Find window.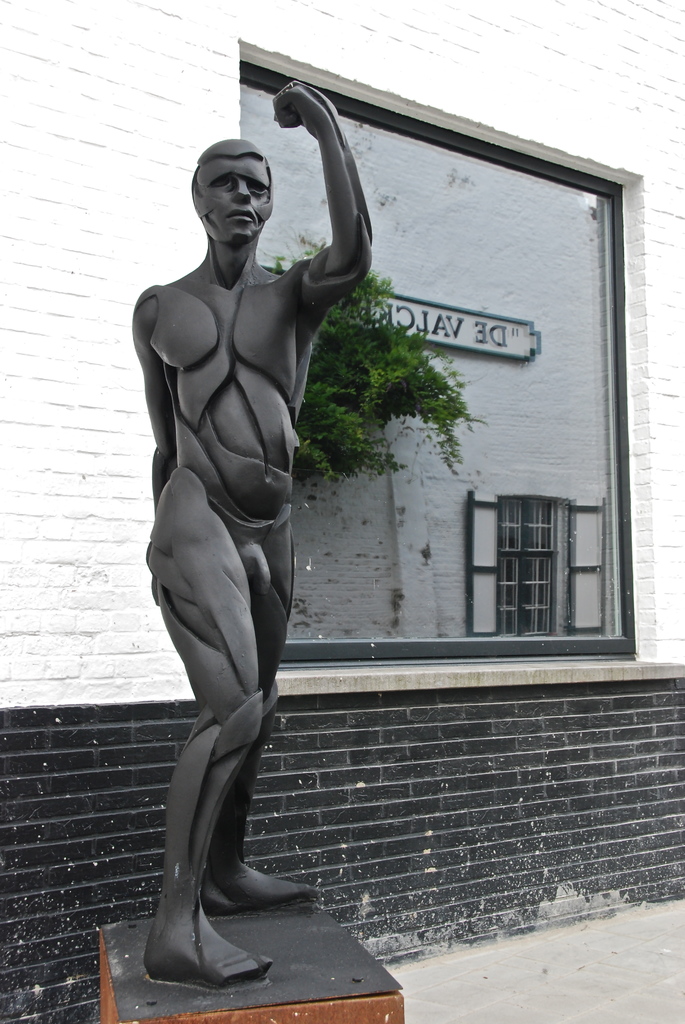
(476,492,591,640).
